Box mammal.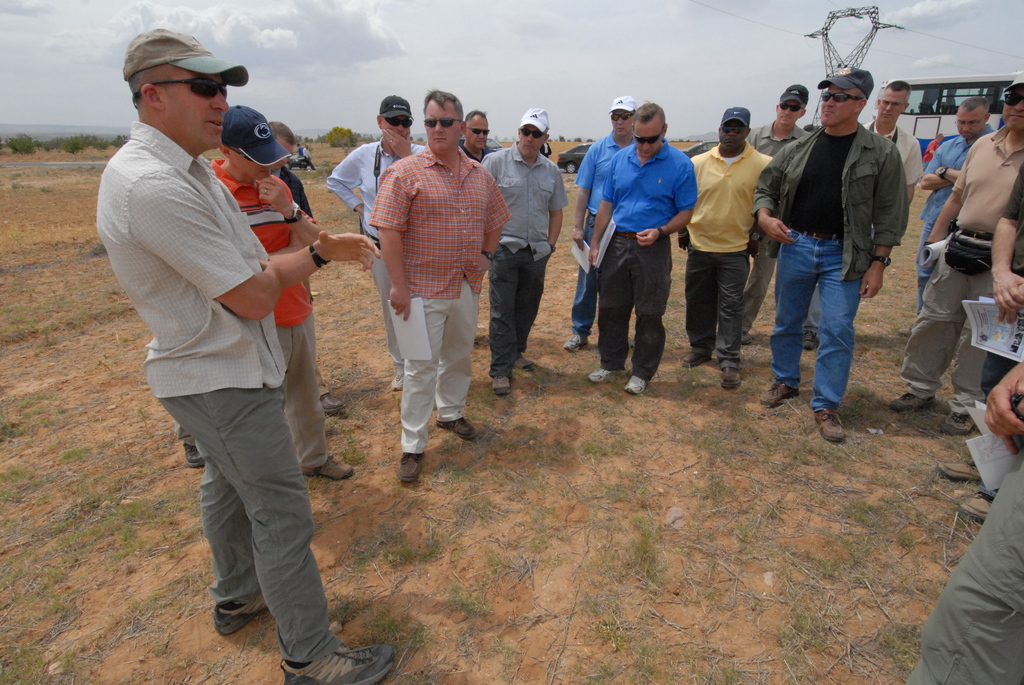
crop(678, 105, 774, 389).
